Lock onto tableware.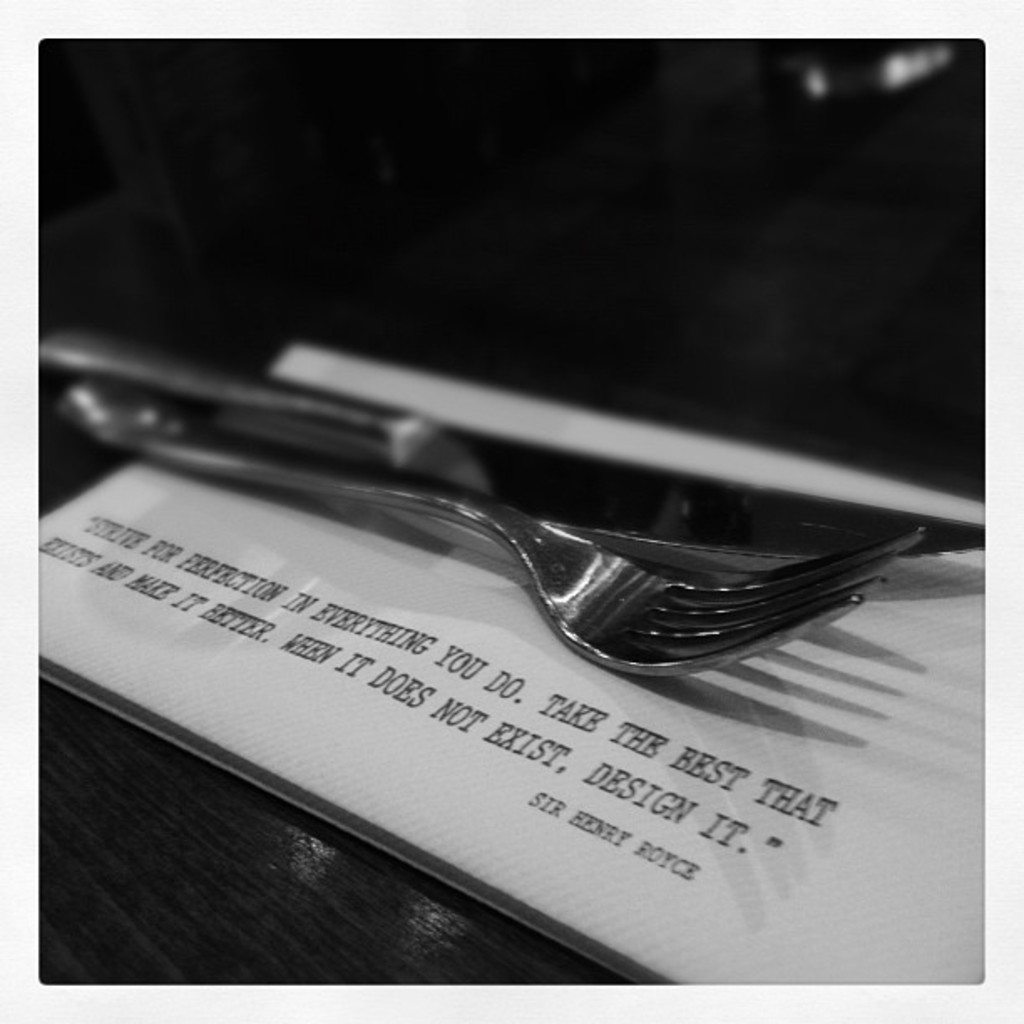
Locked: 23, 311, 935, 567.
